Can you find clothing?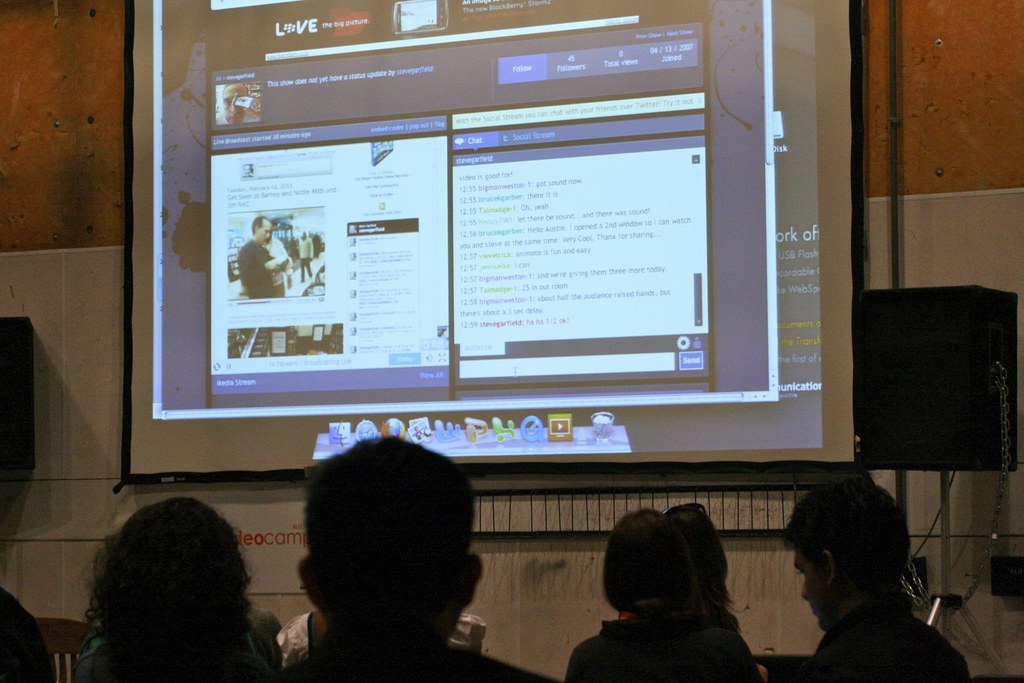
Yes, bounding box: [801,595,970,682].
